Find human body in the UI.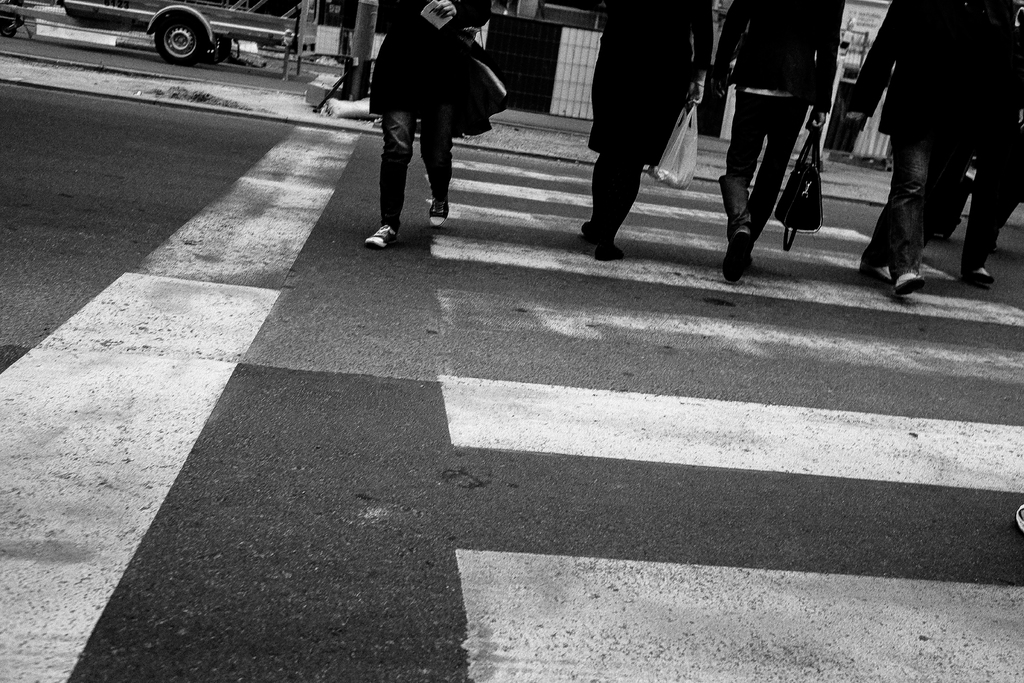
UI element at {"left": 361, "top": 0, "right": 490, "bottom": 252}.
